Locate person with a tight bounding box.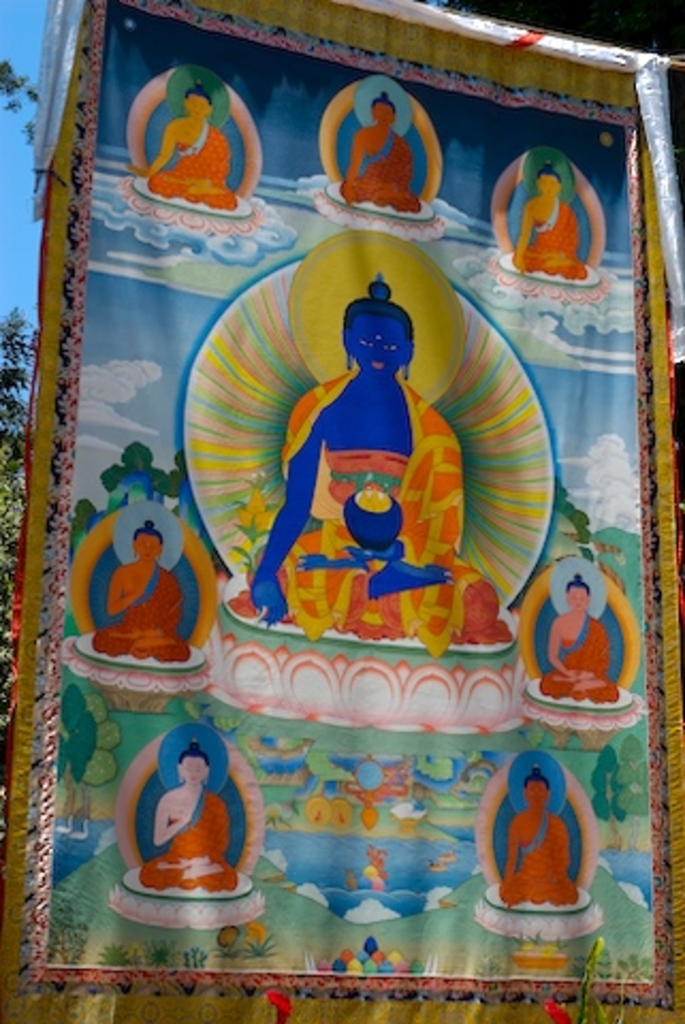
(x1=248, y1=277, x2=501, y2=640).
